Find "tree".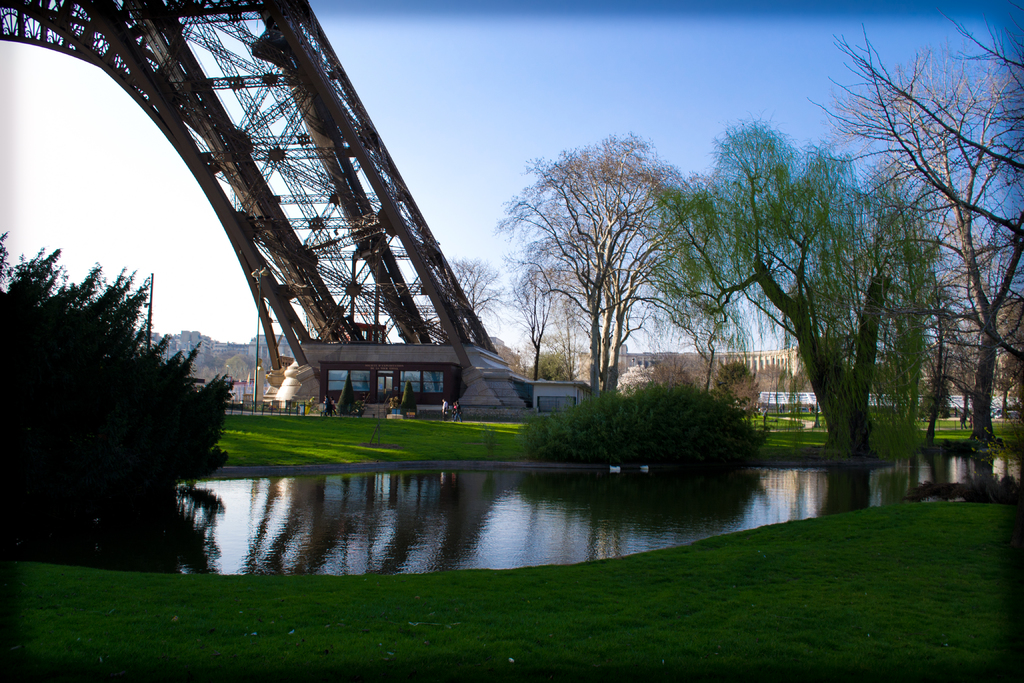
detection(441, 255, 504, 318).
